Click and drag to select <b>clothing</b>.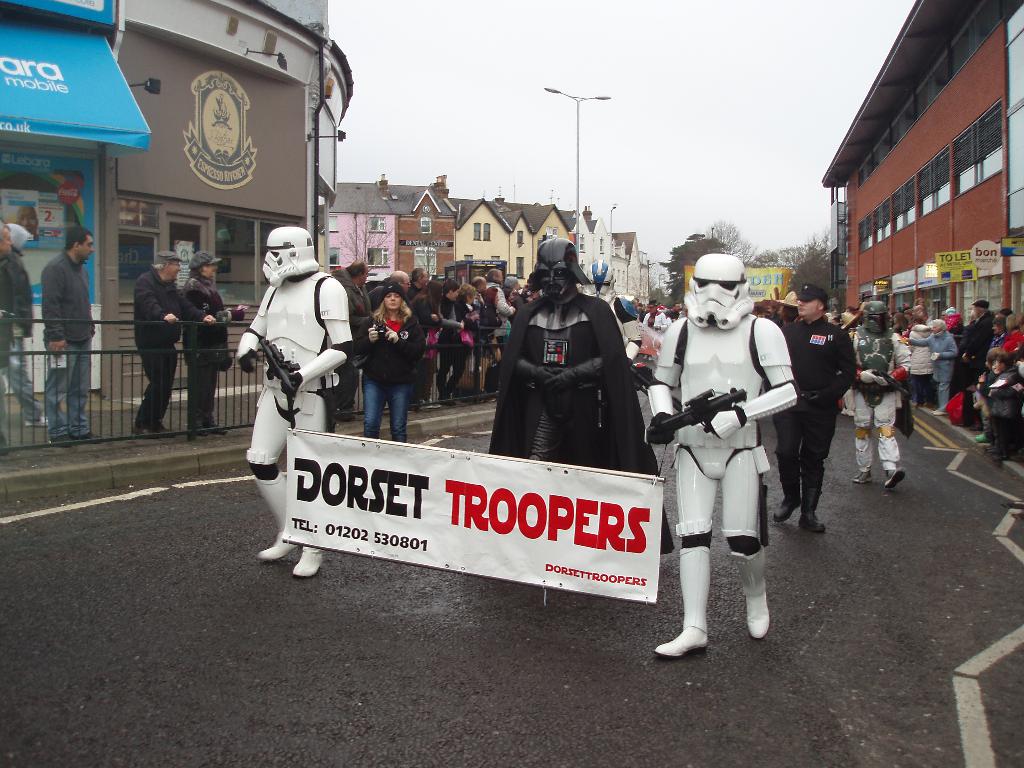
Selection: Rect(855, 362, 895, 473).
